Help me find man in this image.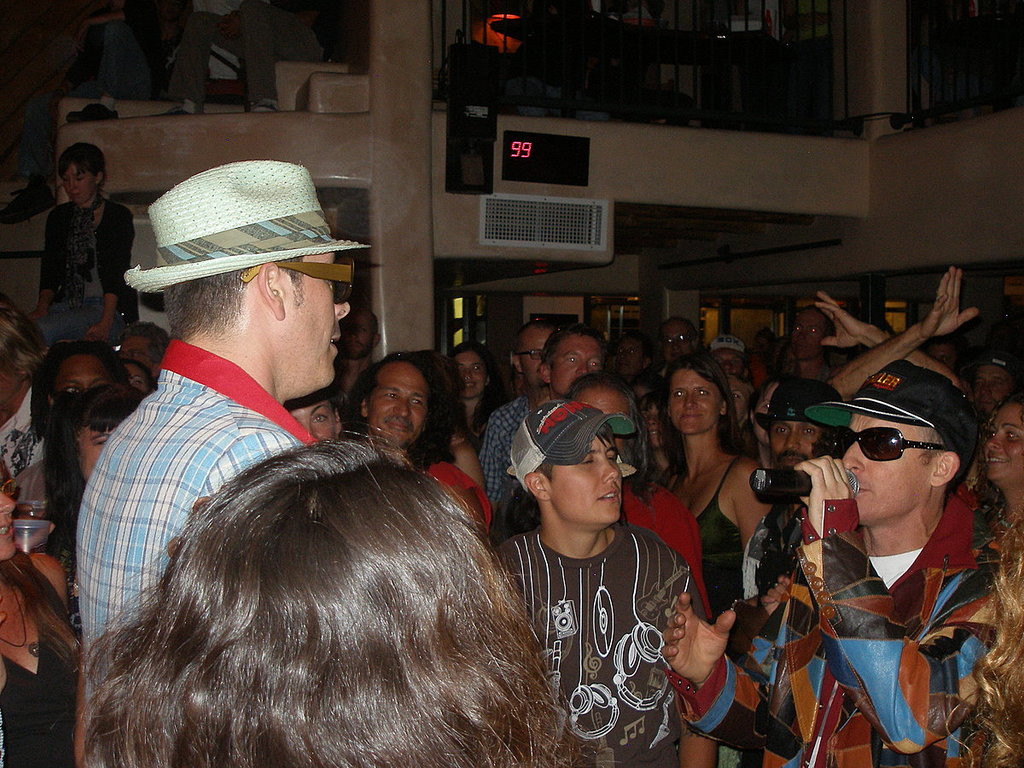
Found it: [745,379,844,603].
